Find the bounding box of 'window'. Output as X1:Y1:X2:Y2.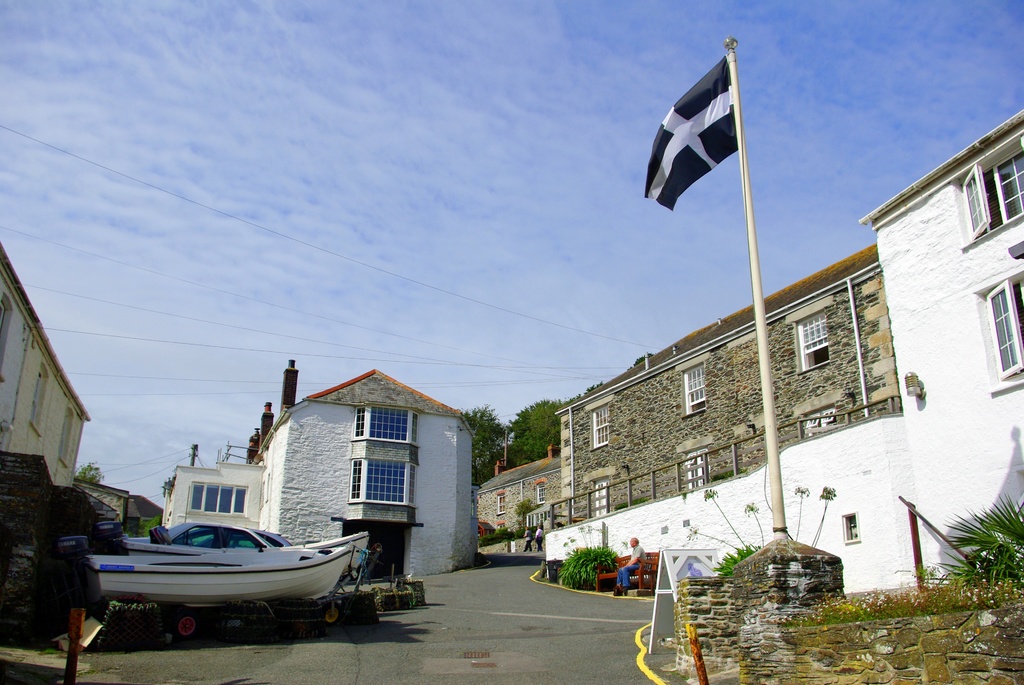
348:405:420:446.
